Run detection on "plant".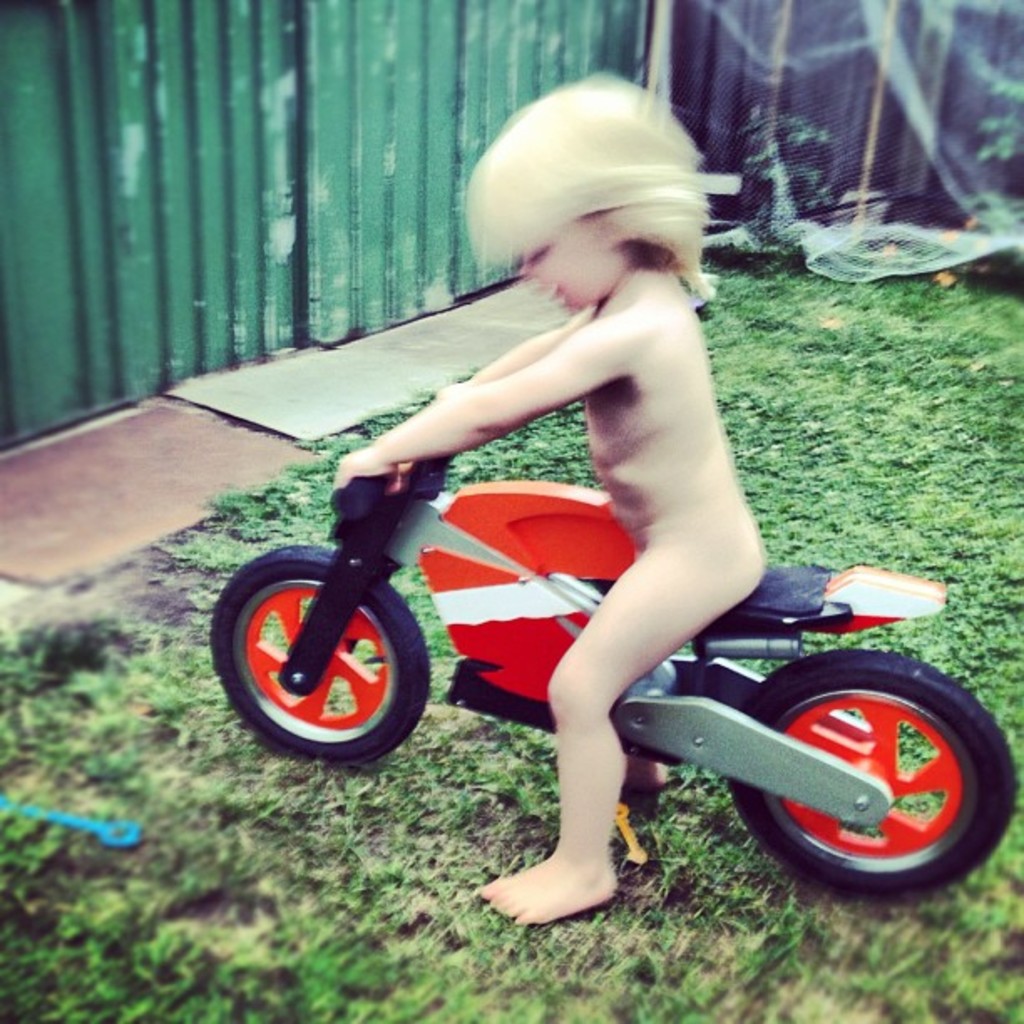
Result: [965, 54, 1022, 234].
